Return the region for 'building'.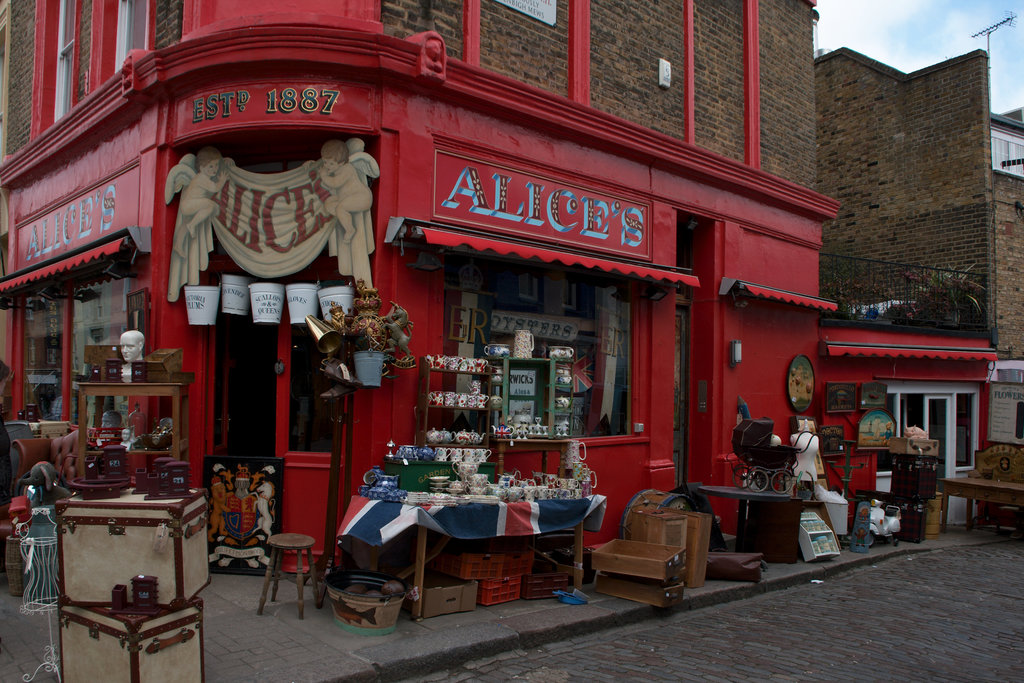
<bbox>815, 47, 1023, 525</bbox>.
